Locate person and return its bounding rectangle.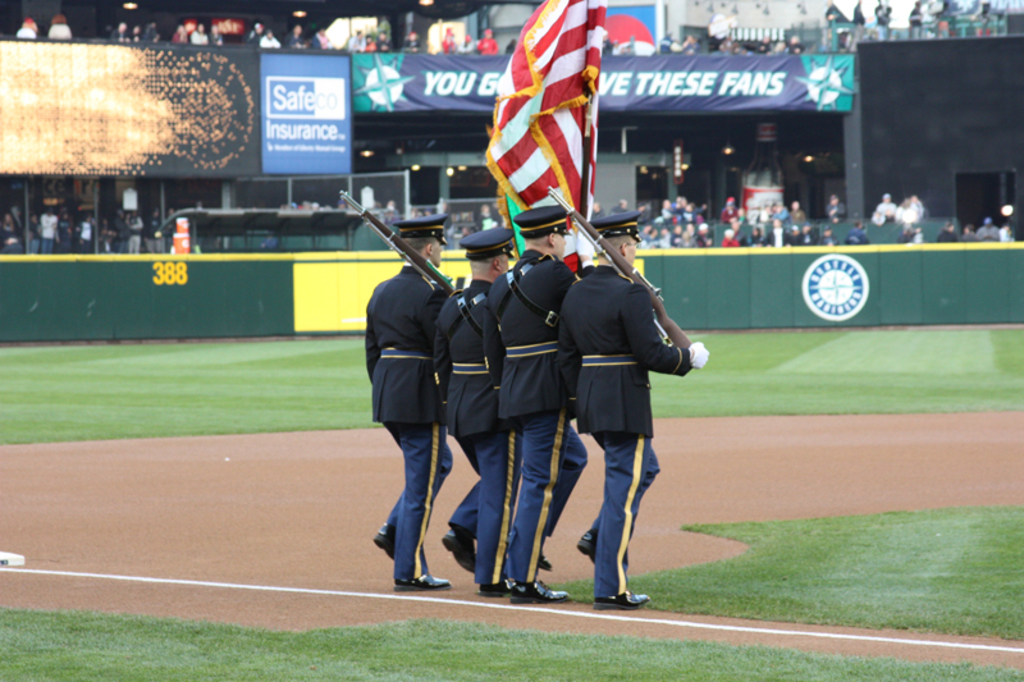
424 221 518 600.
